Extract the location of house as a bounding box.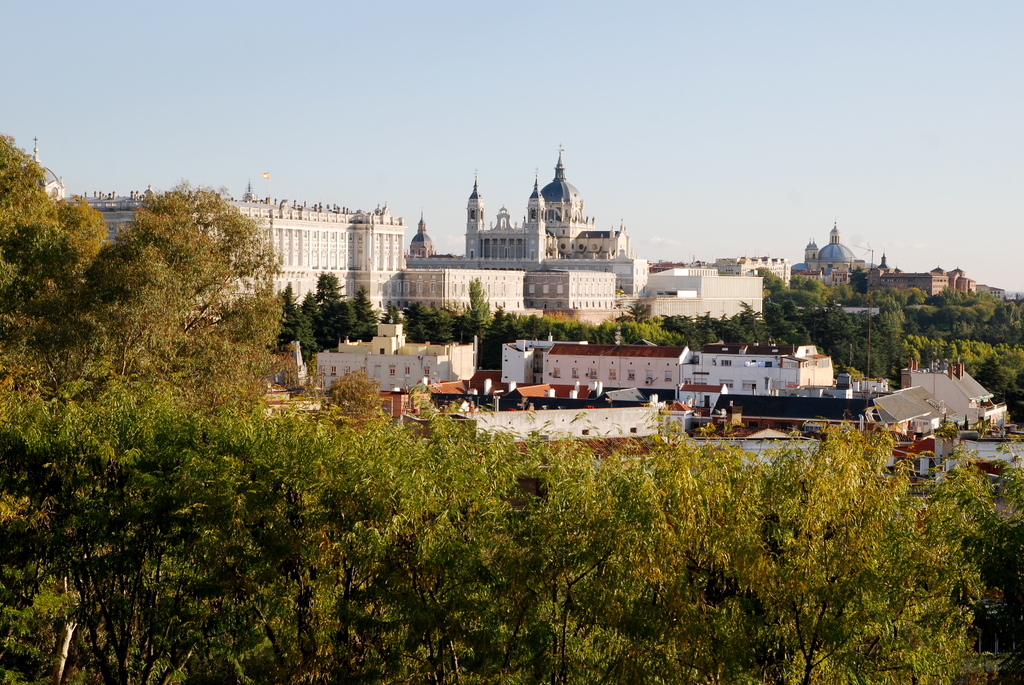
539,156,590,265.
